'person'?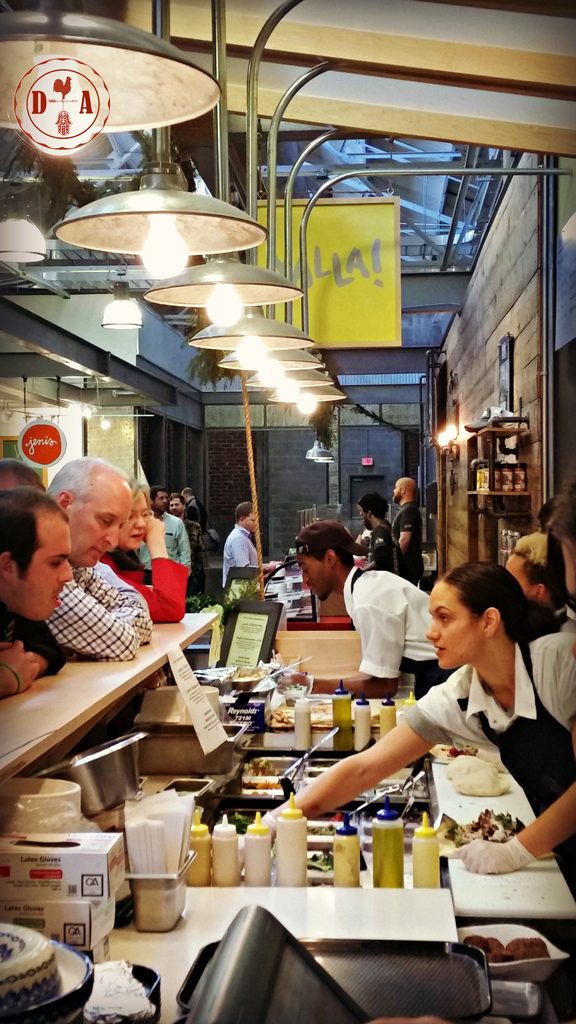
(180,490,214,527)
